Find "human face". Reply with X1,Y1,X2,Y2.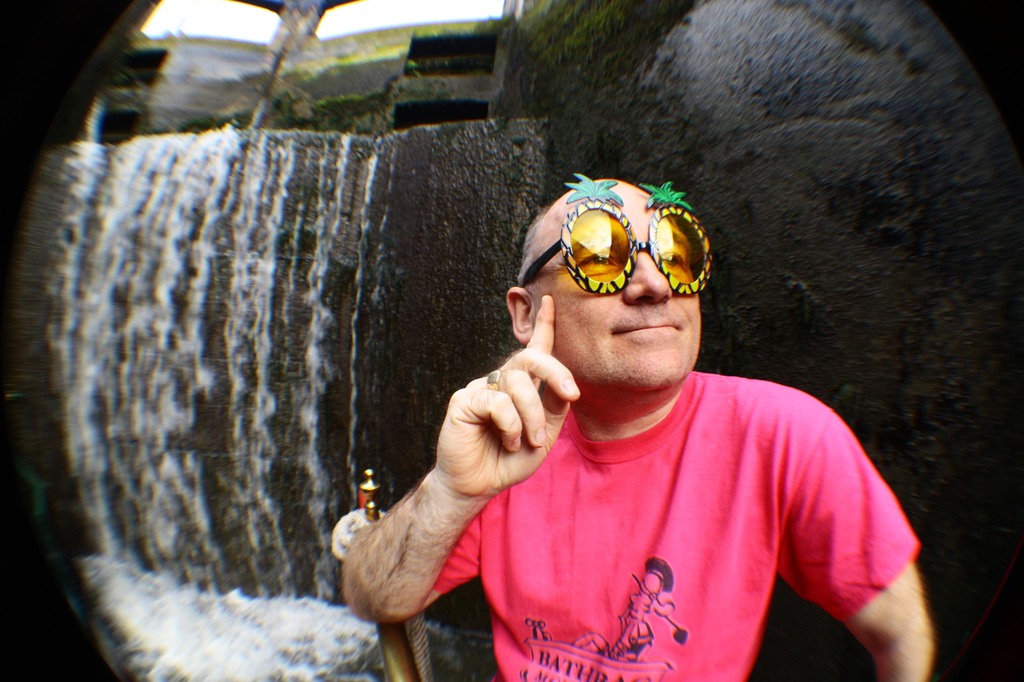
539,193,703,392.
